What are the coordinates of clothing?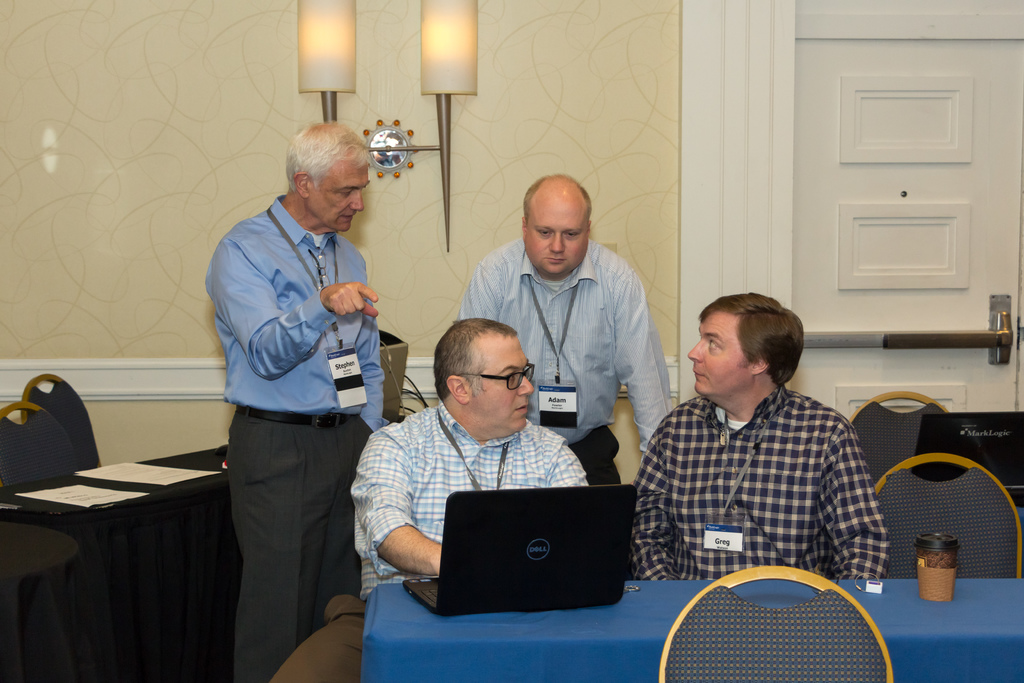
bbox=(217, 406, 362, 682).
